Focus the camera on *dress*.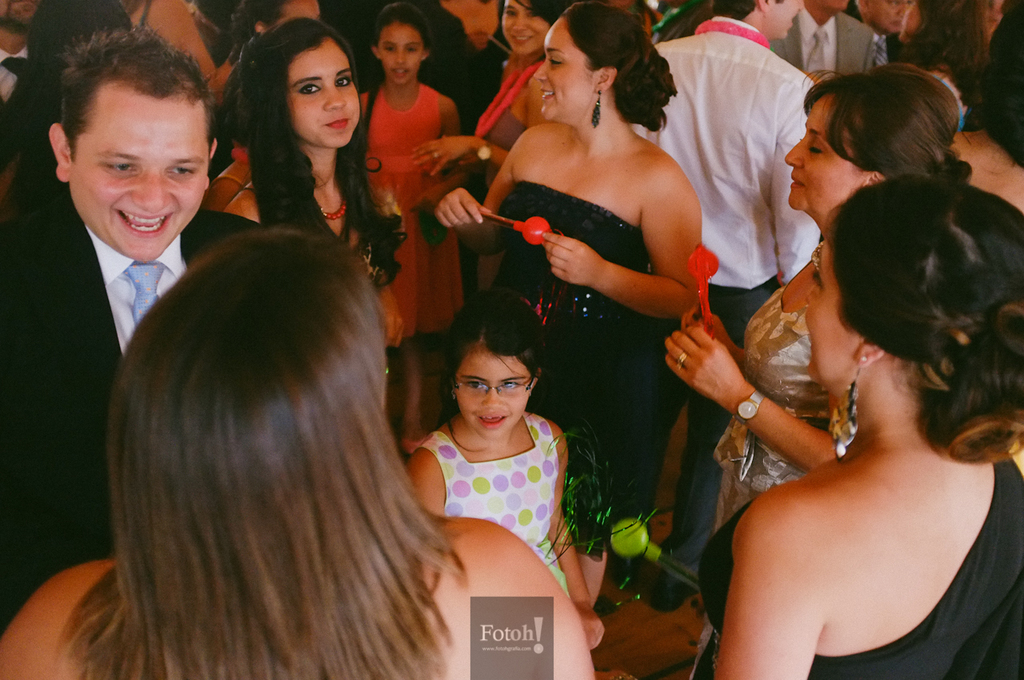
Focus region: locate(362, 82, 462, 345).
